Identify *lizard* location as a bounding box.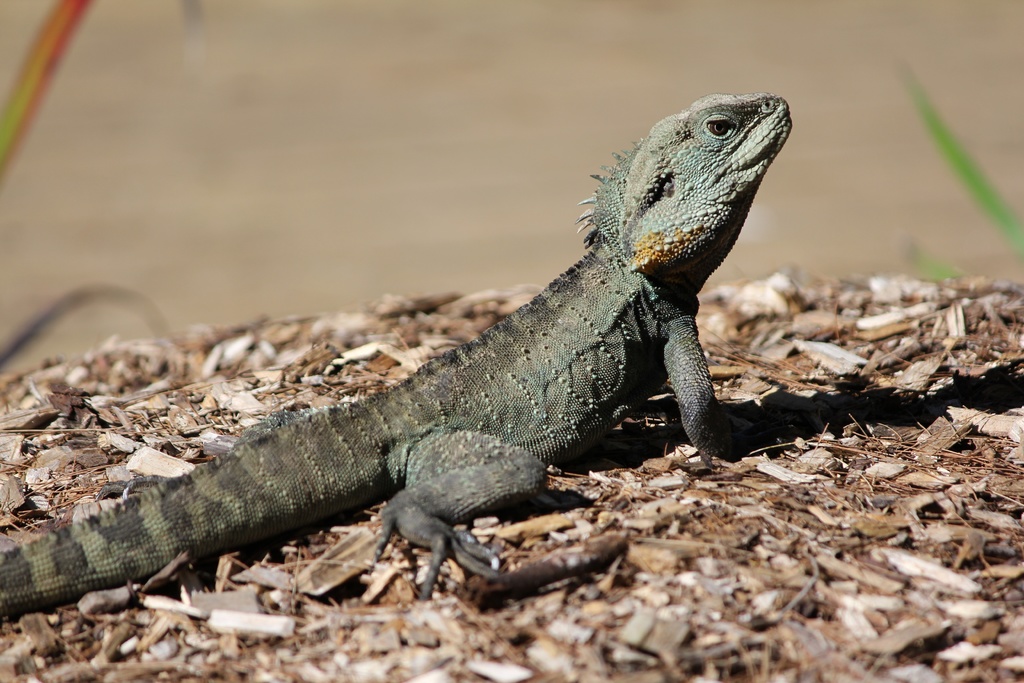
(0, 94, 796, 604).
